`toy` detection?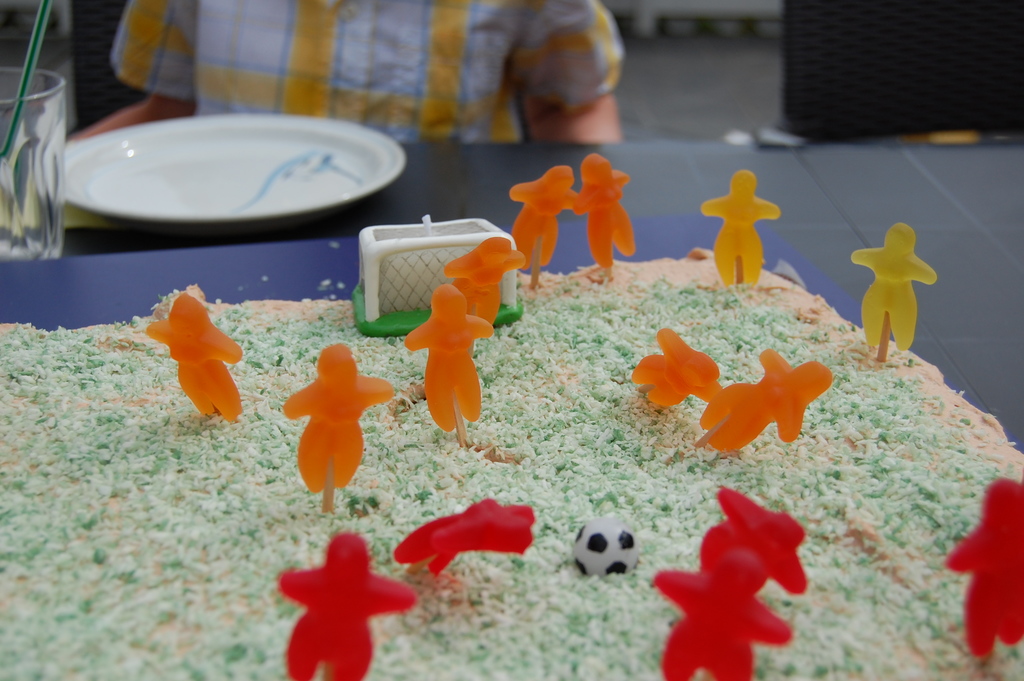
left=276, top=534, right=414, bottom=680
